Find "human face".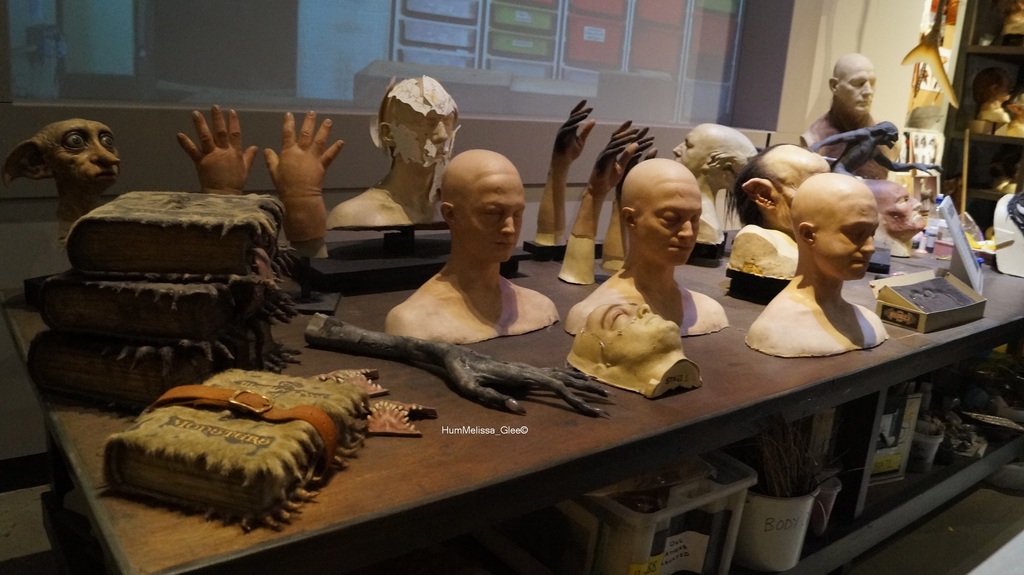
box(52, 120, 119, 187).
